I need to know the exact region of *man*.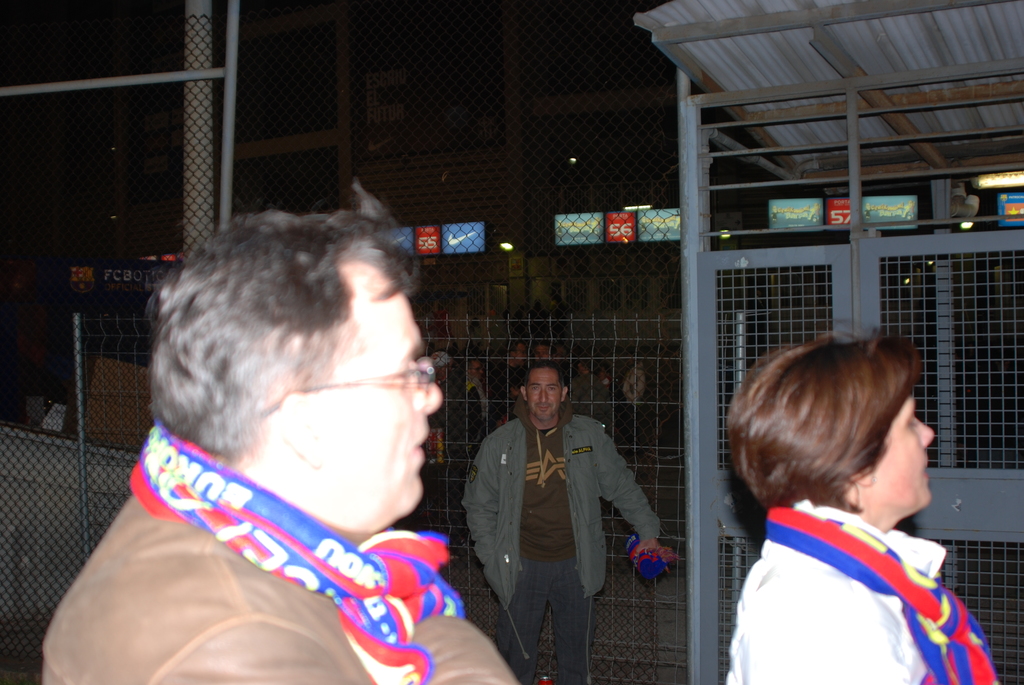
Region: 467:350:662:674.
